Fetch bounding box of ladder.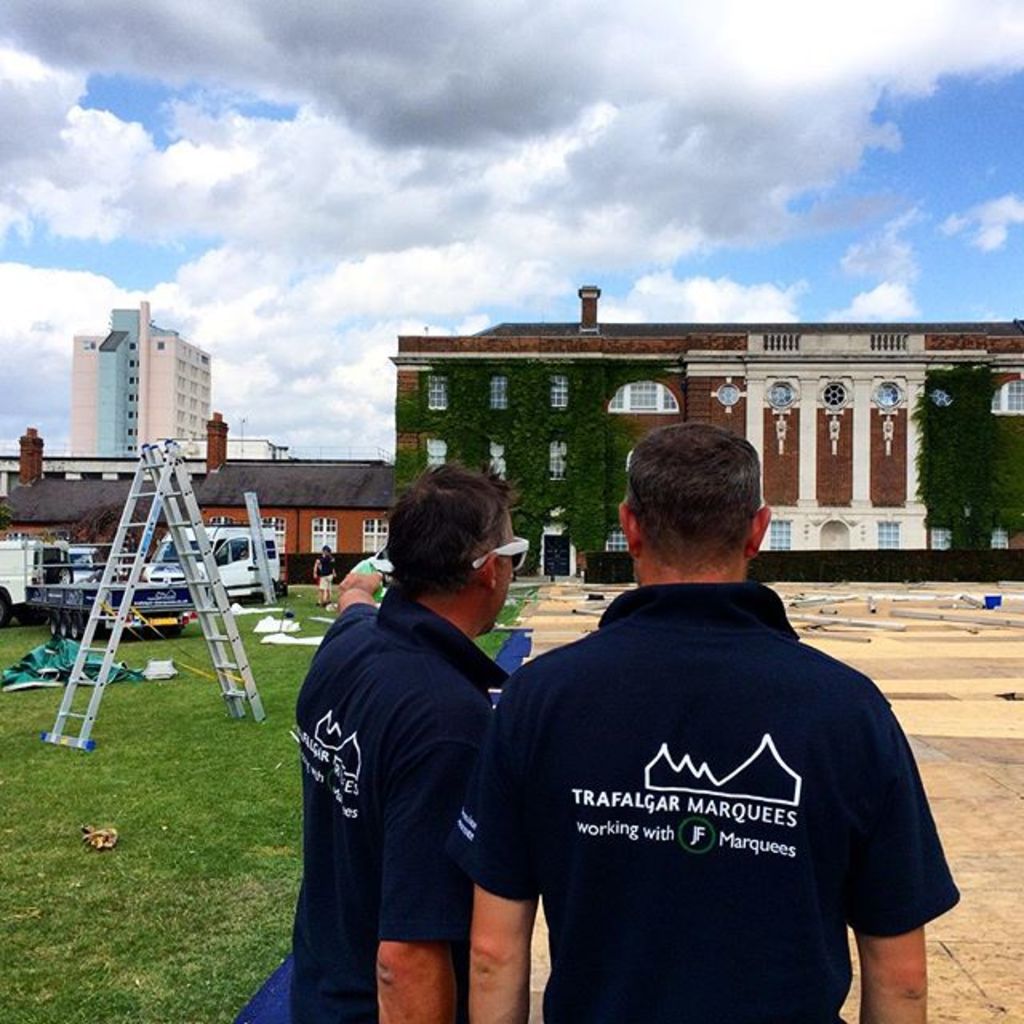
Bbox: x1=43 y1=446 x2=254 y2=750.
